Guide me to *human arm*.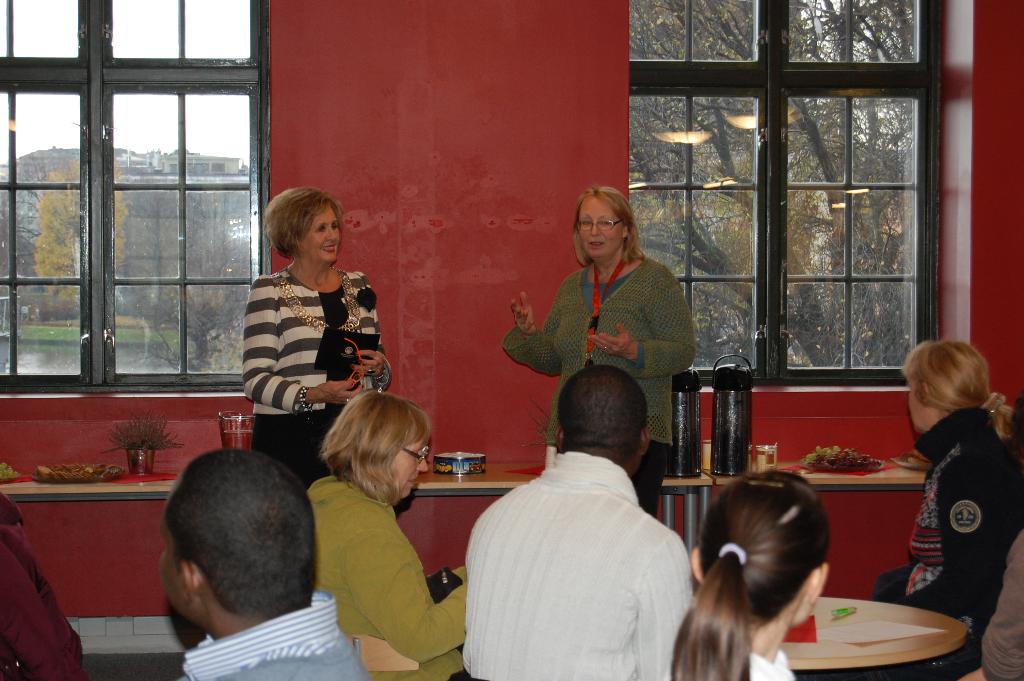
Guidance: 354, 282, 396, 393.
